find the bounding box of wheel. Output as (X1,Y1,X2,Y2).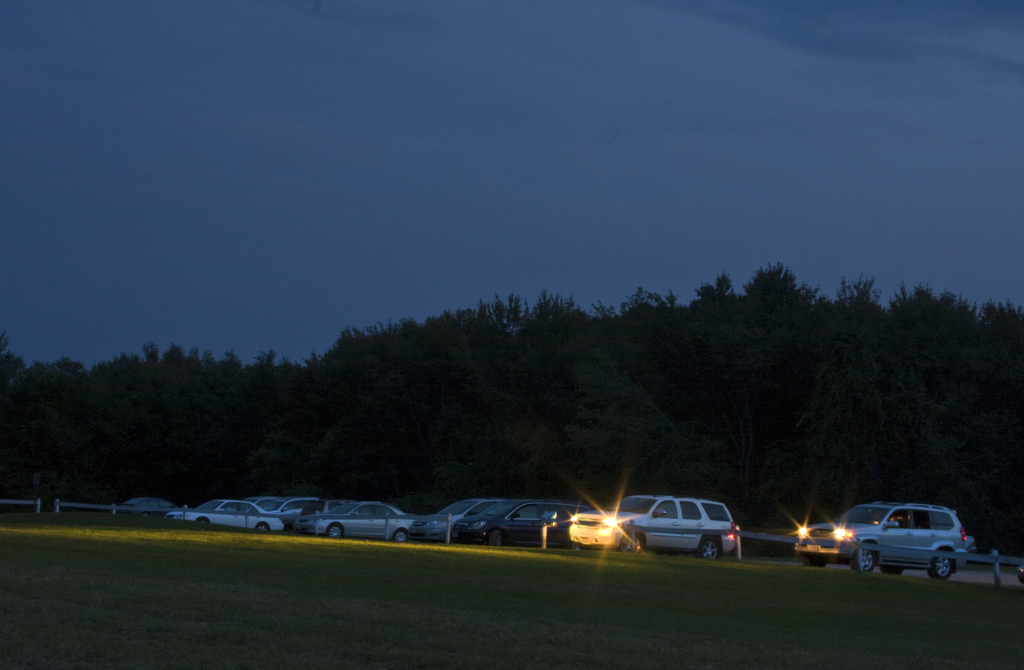
(618,532,643,554).
